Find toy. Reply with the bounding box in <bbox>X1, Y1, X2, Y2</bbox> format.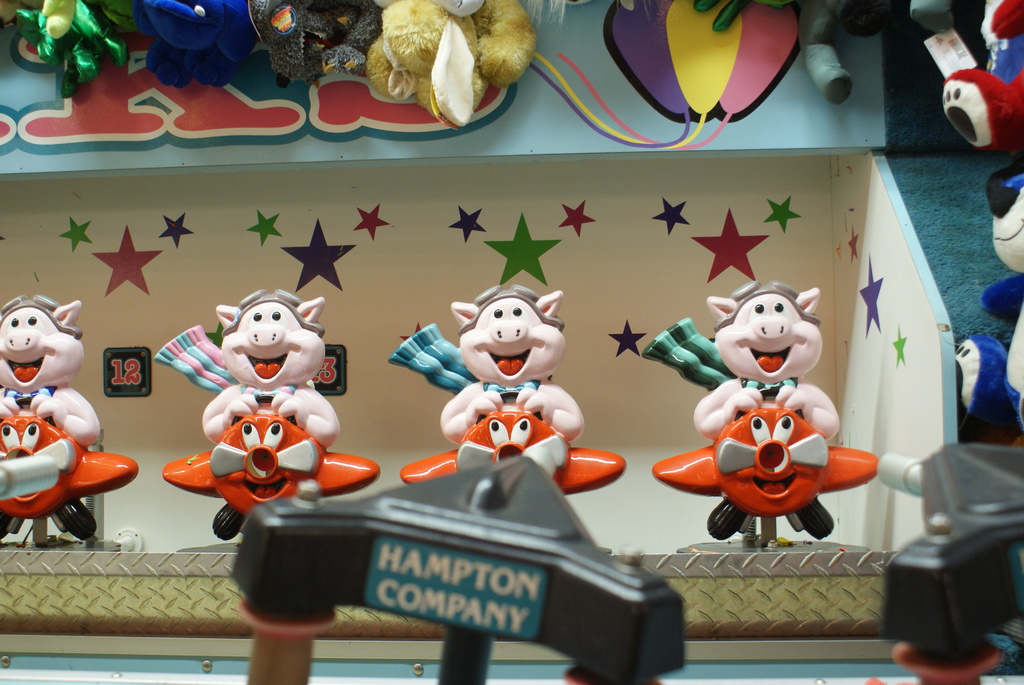
<bbox>365, 0, 541, 129</bbox>.
